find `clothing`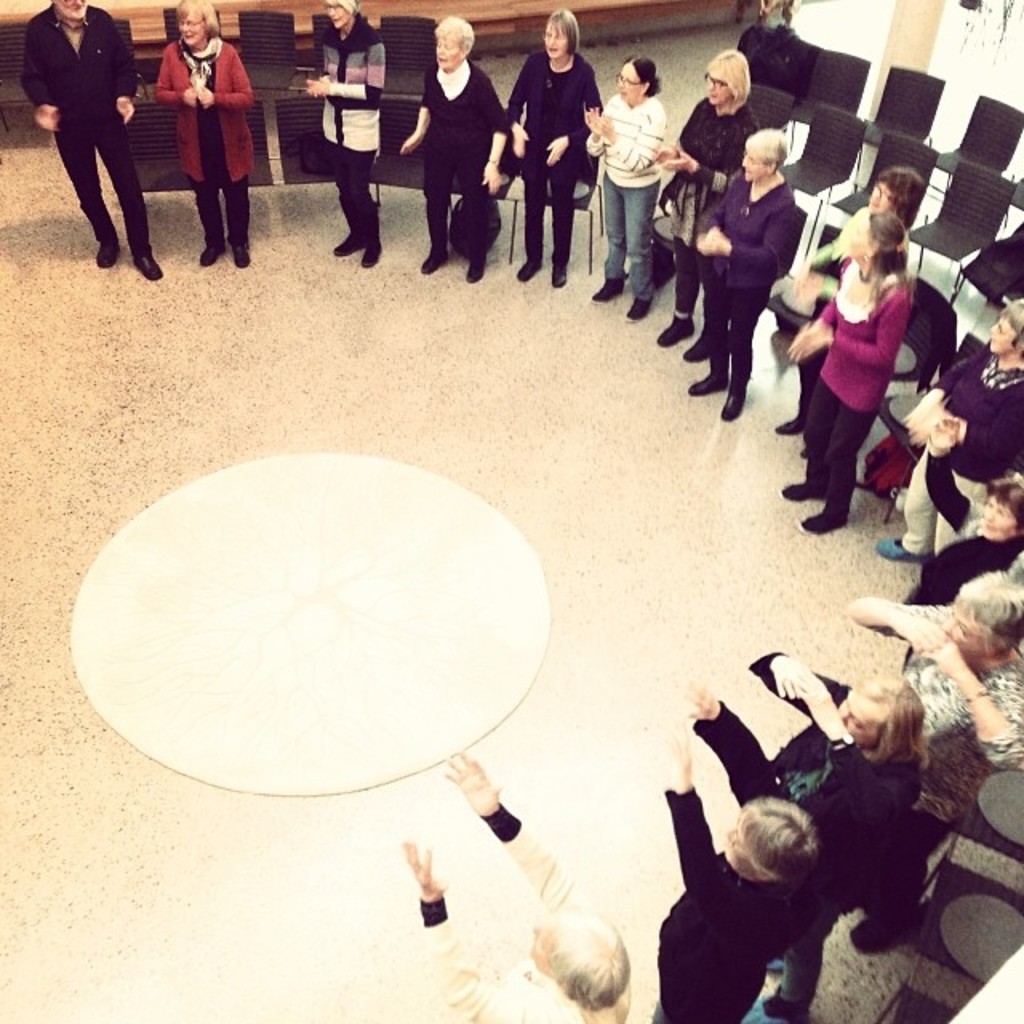
906 349 1022 555
